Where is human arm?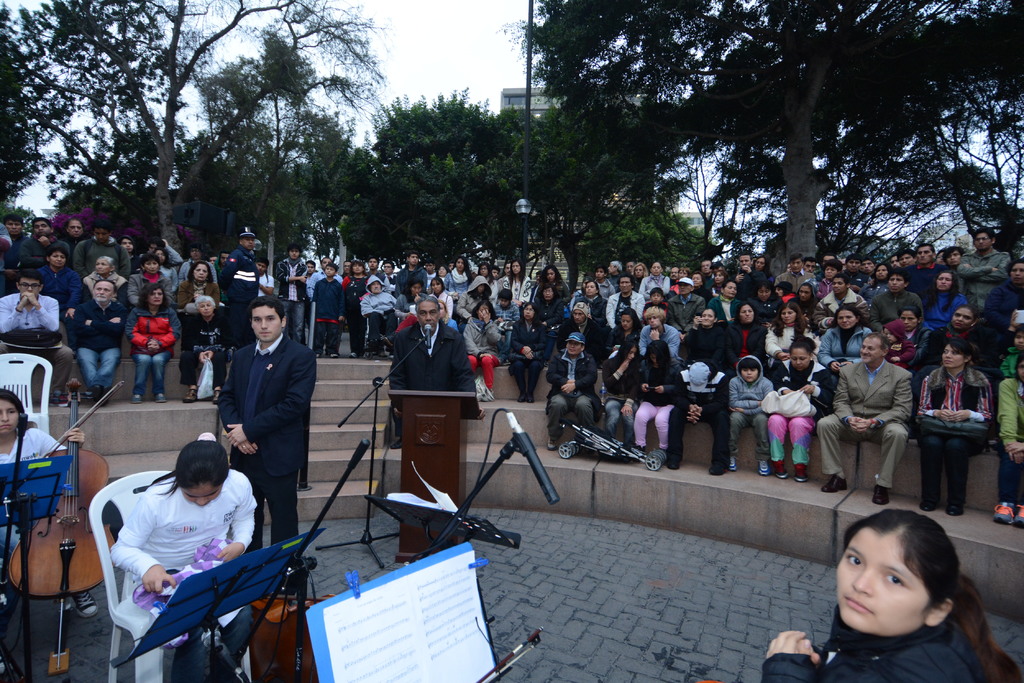
detection(858, 365, 915, 435).
